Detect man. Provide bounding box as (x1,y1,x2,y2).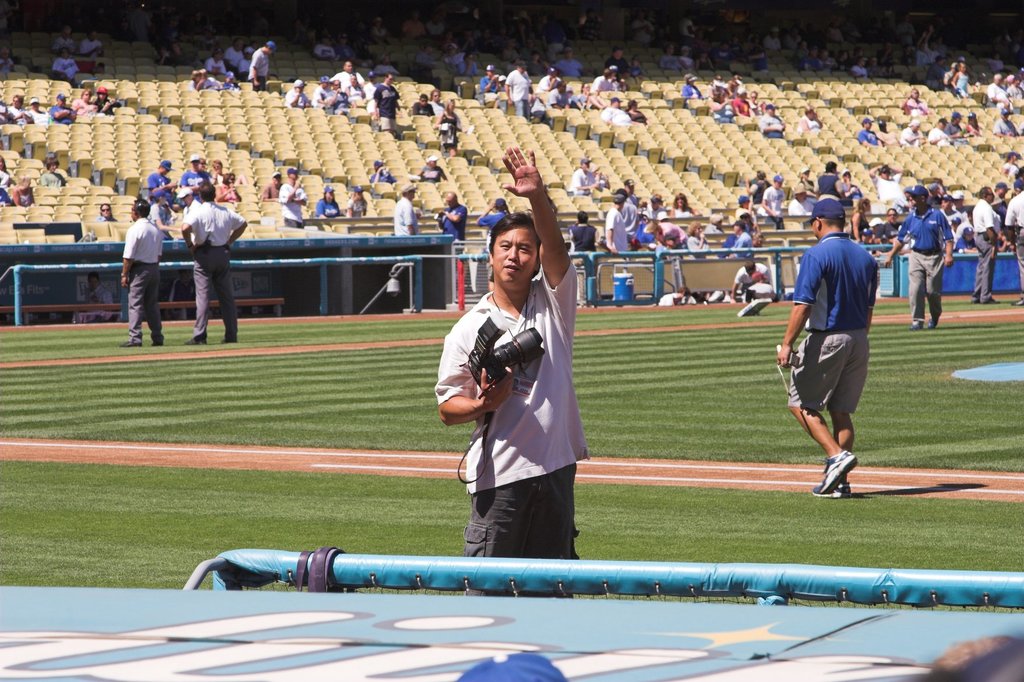
(414,36,441,81).
